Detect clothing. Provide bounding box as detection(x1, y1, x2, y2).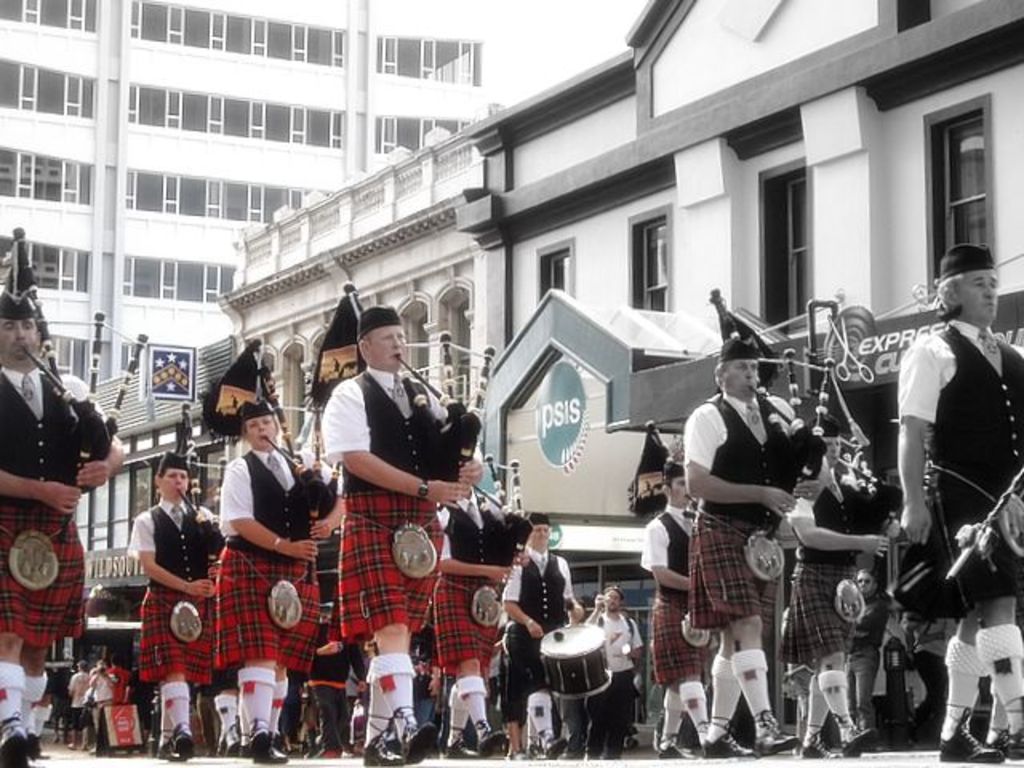
detection(315, 360, 466, 643).
